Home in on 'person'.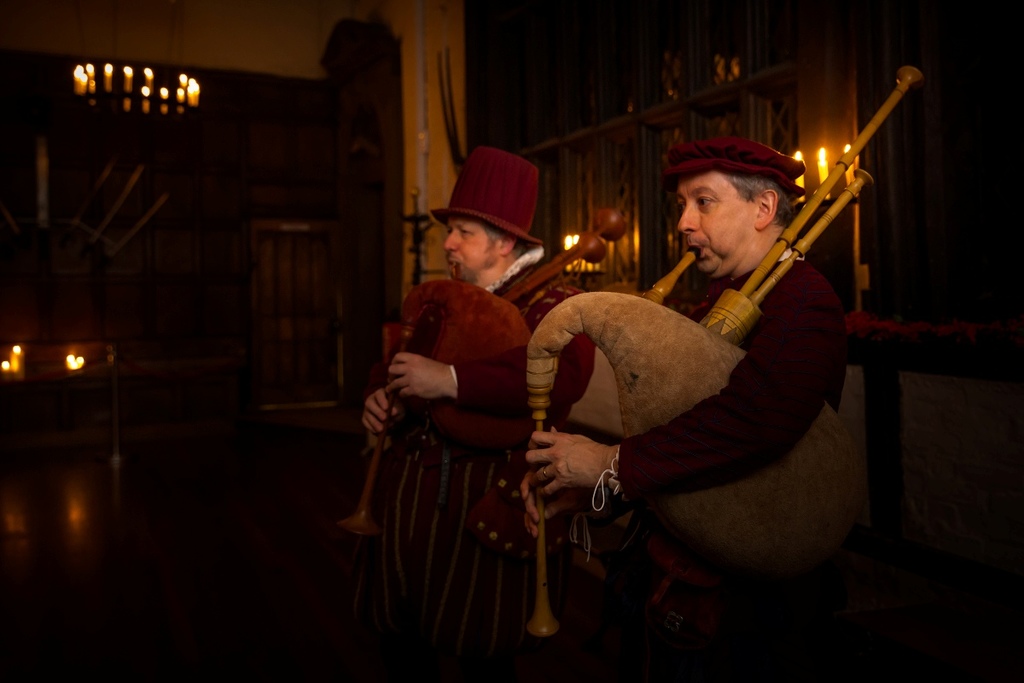
Homed in at {"x1": 521, "y1": 138, "x2": 843, "y2": 682}.
